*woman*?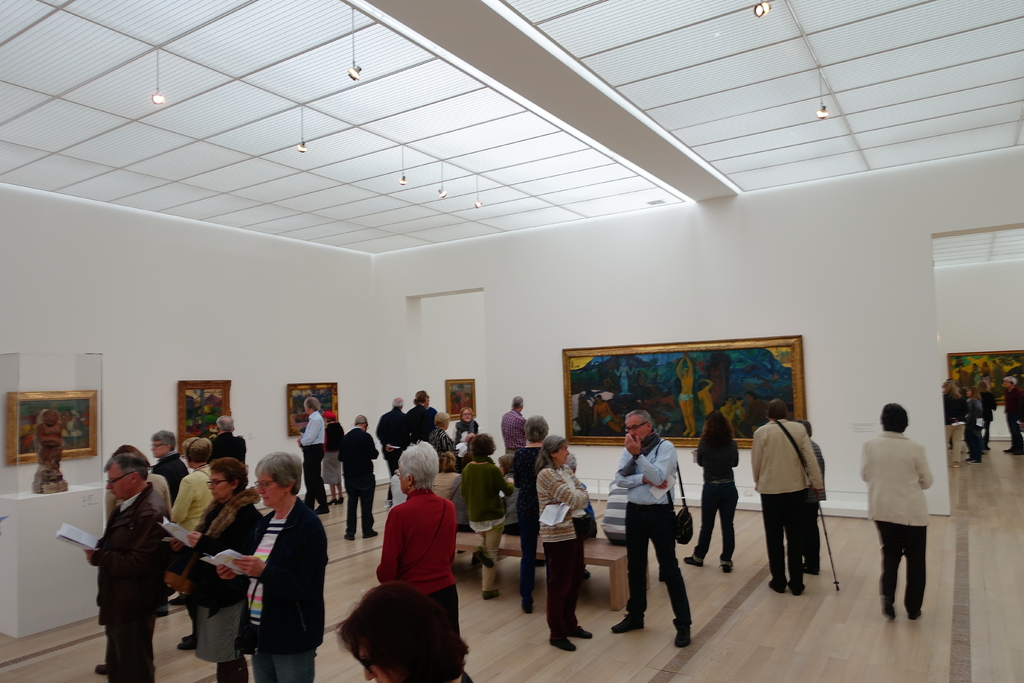
[left=332, top=579, right=475, bottom=682]
